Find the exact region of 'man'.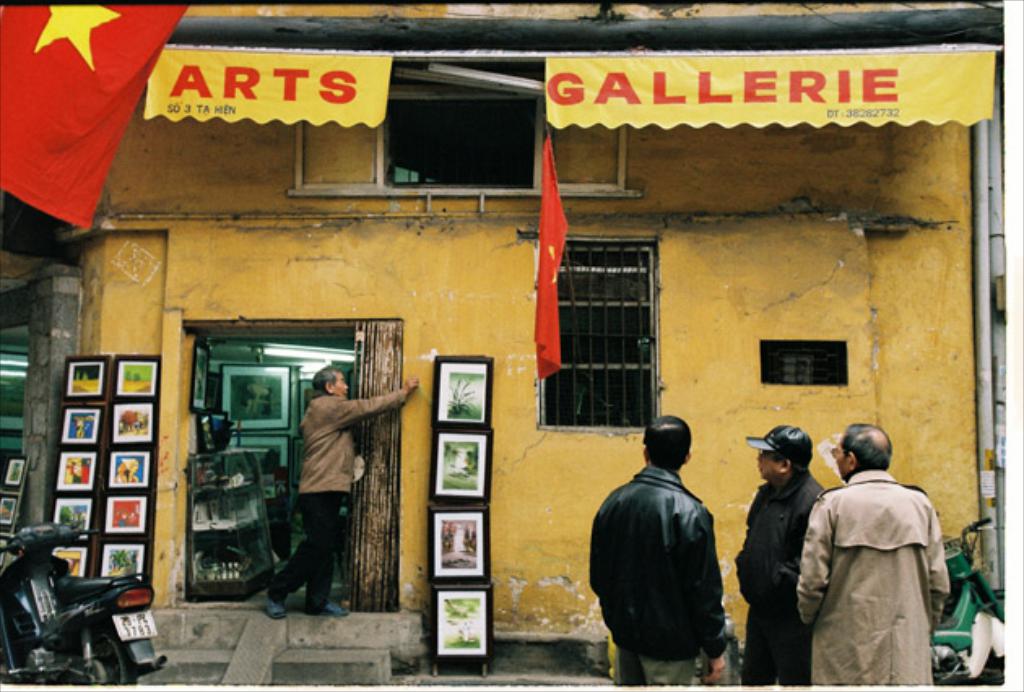
Exact region: region(265, 369, 418, 616).
